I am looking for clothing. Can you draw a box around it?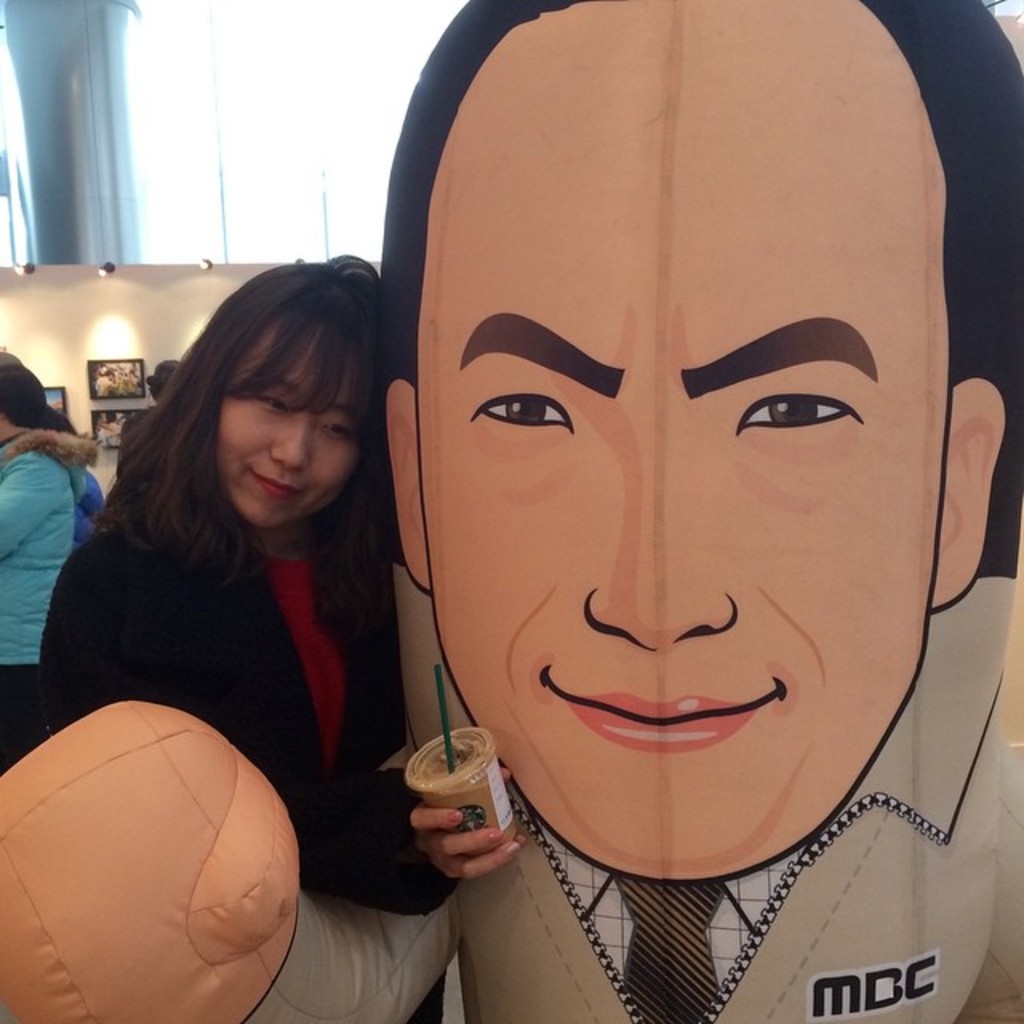
Sure, the bounding box is [248, 568, 1022, 1022].
